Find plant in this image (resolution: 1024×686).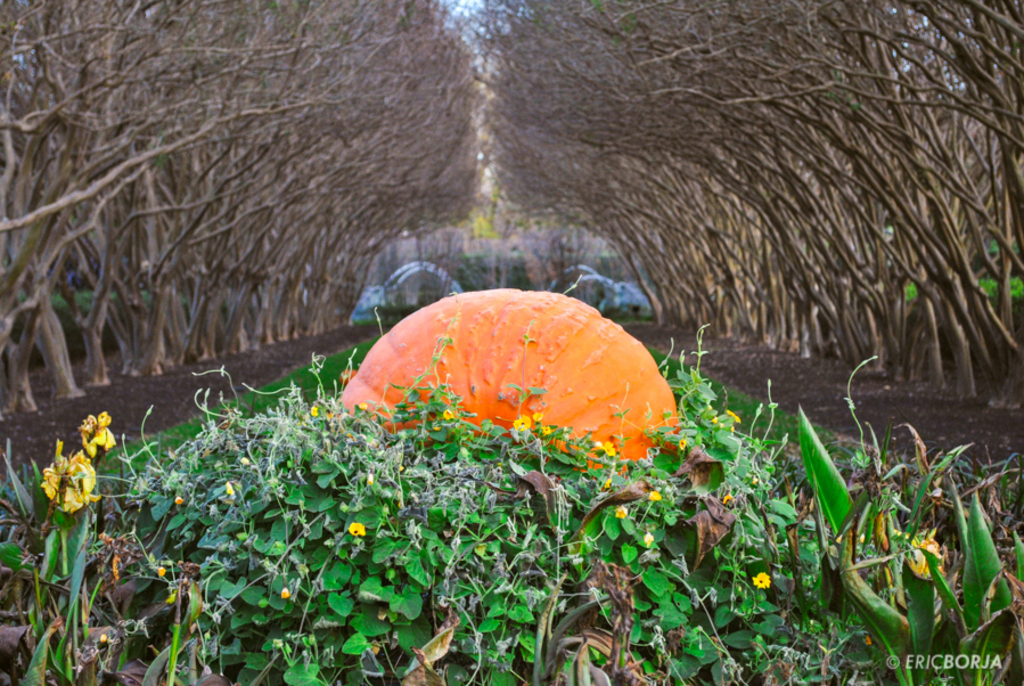
locate(895, 266, 1023, 299).
